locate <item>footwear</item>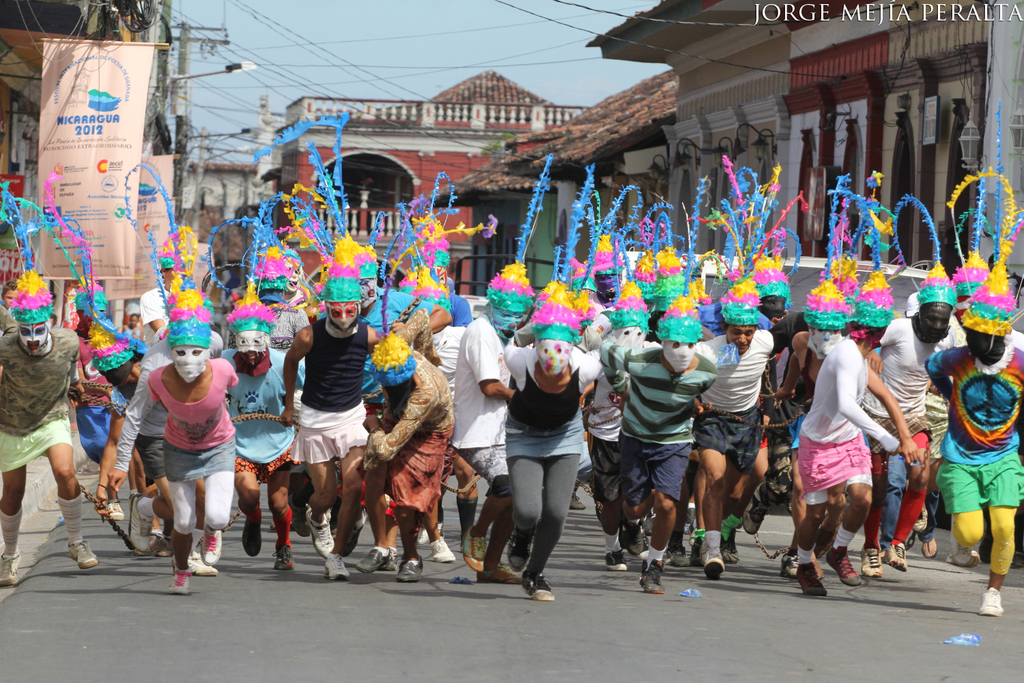
(519,568,553,602)
